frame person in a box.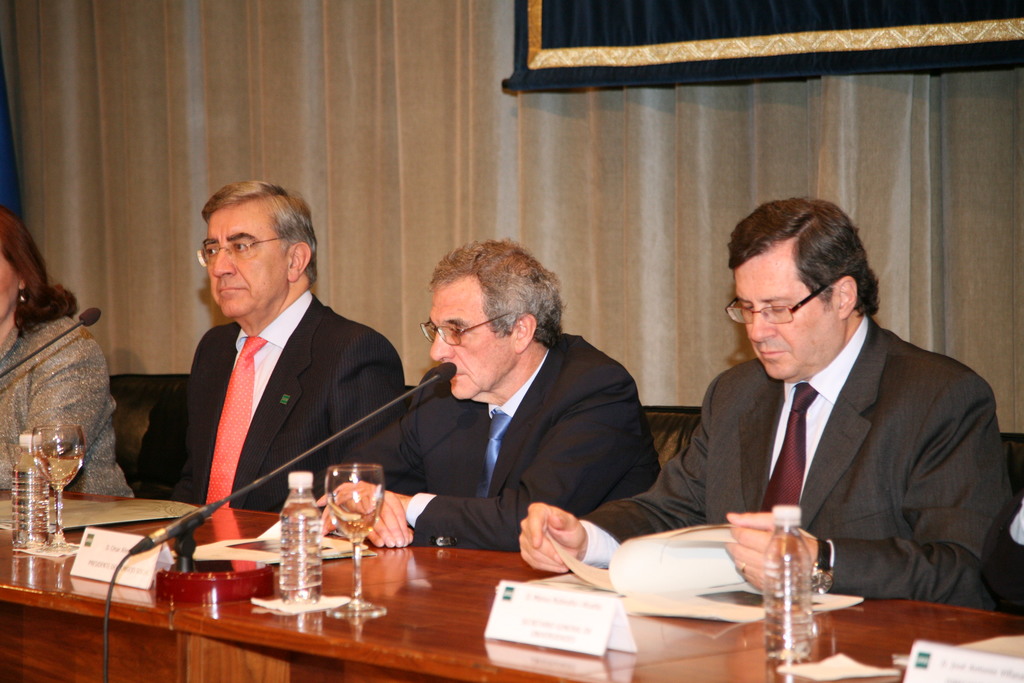
box=[521, 197, 1023, 616].
